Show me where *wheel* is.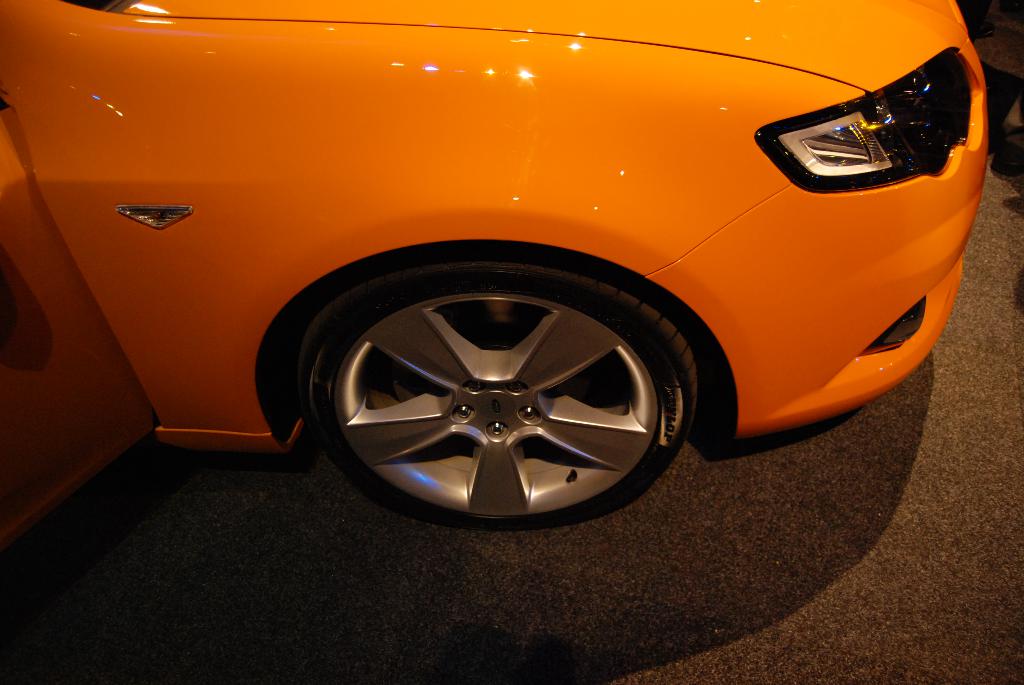
*wheel* is at box(294, 269, 700, 519).
